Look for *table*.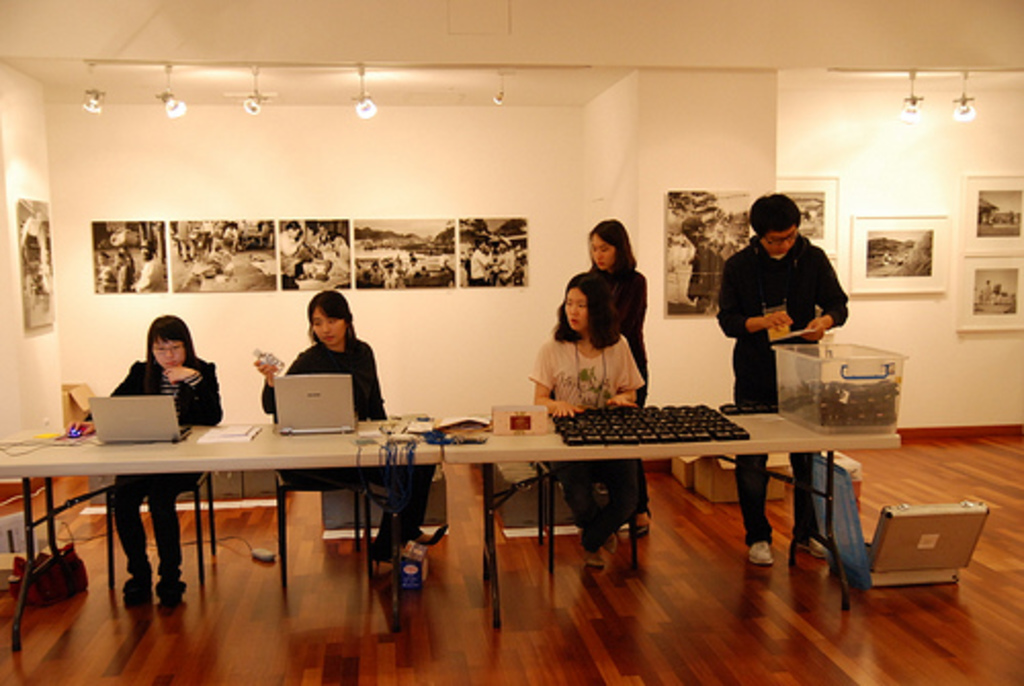
Found: bbox=(338, 373, 901, 610).
